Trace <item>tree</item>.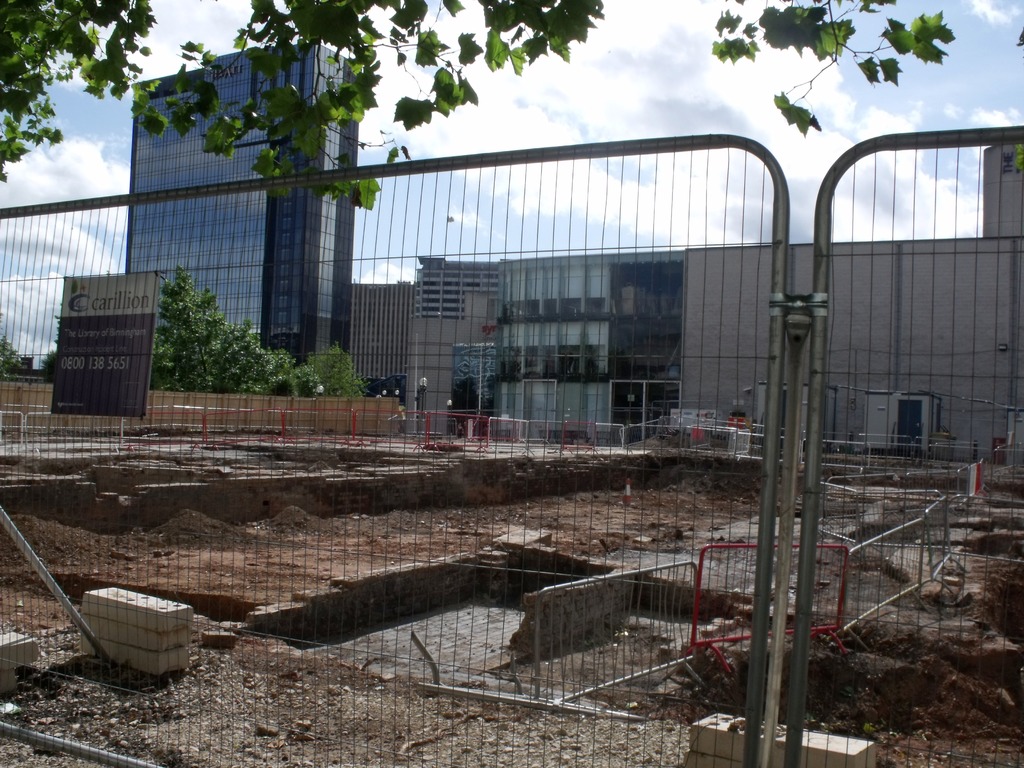
Traced to x1=0, y1=320, x2=26, y2=383.
